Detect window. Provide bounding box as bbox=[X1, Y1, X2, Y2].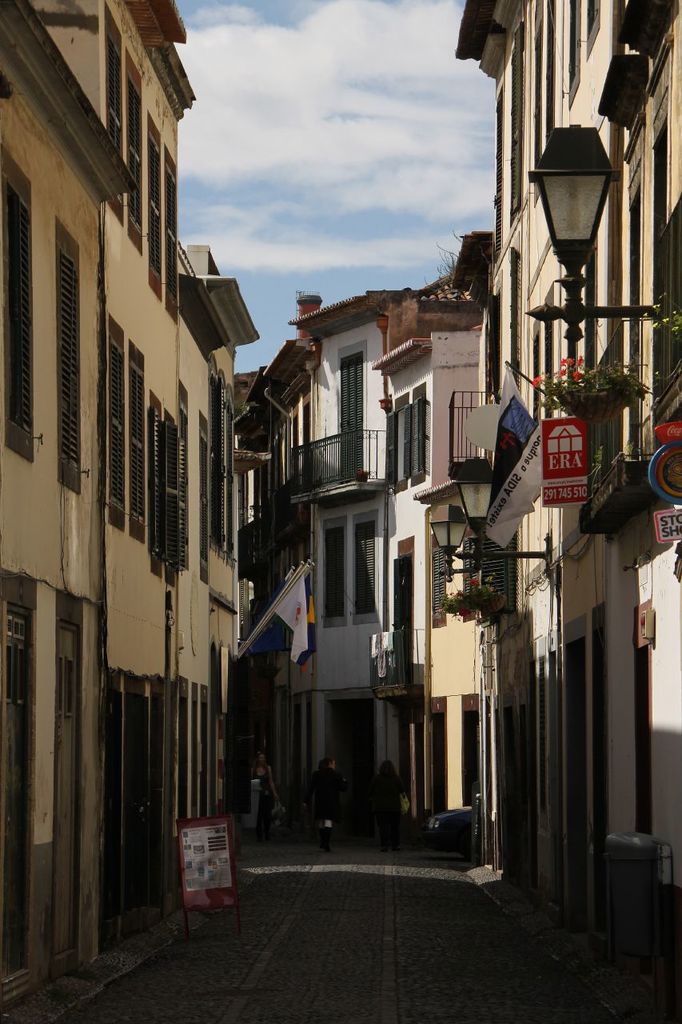
bbox=[350, 507, 378, 623].
